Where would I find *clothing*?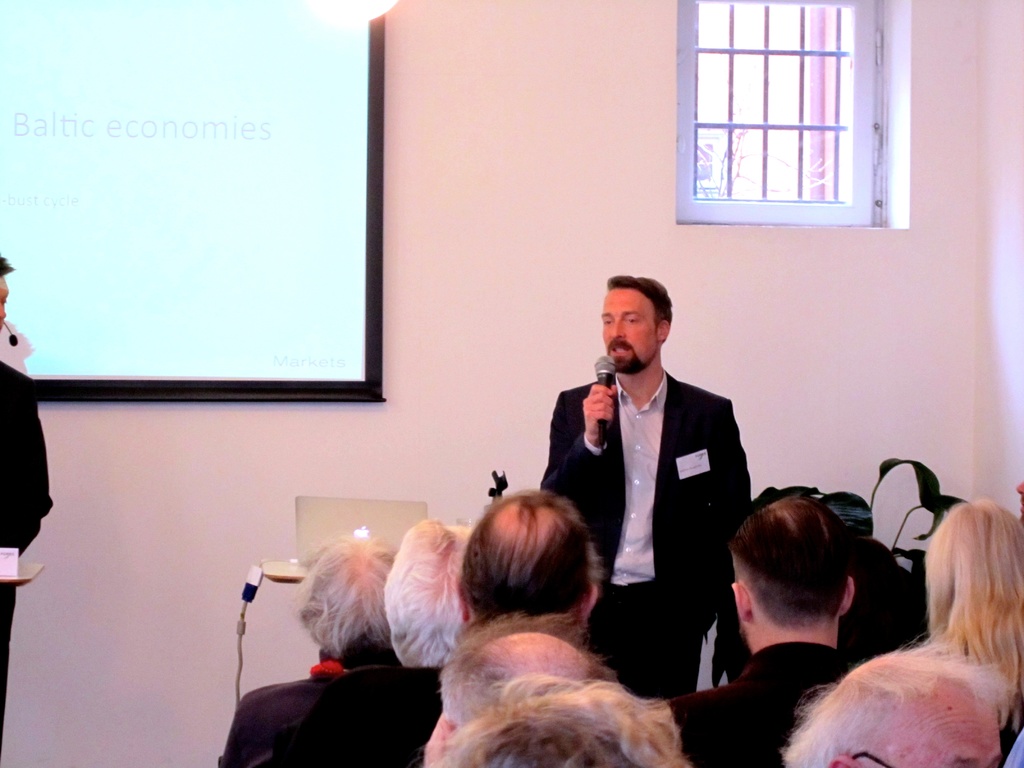
At detection(0, 363, 53, 753).
